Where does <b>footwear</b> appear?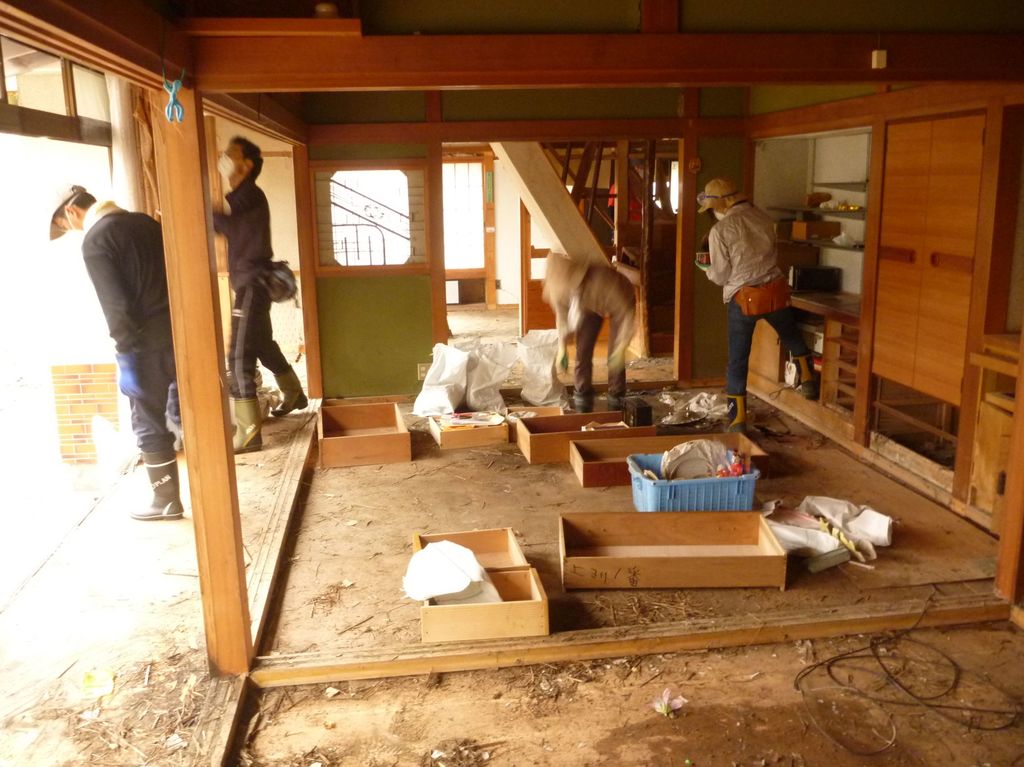
Appears at <bbox>605, 392, 625, 412</bbox>.
